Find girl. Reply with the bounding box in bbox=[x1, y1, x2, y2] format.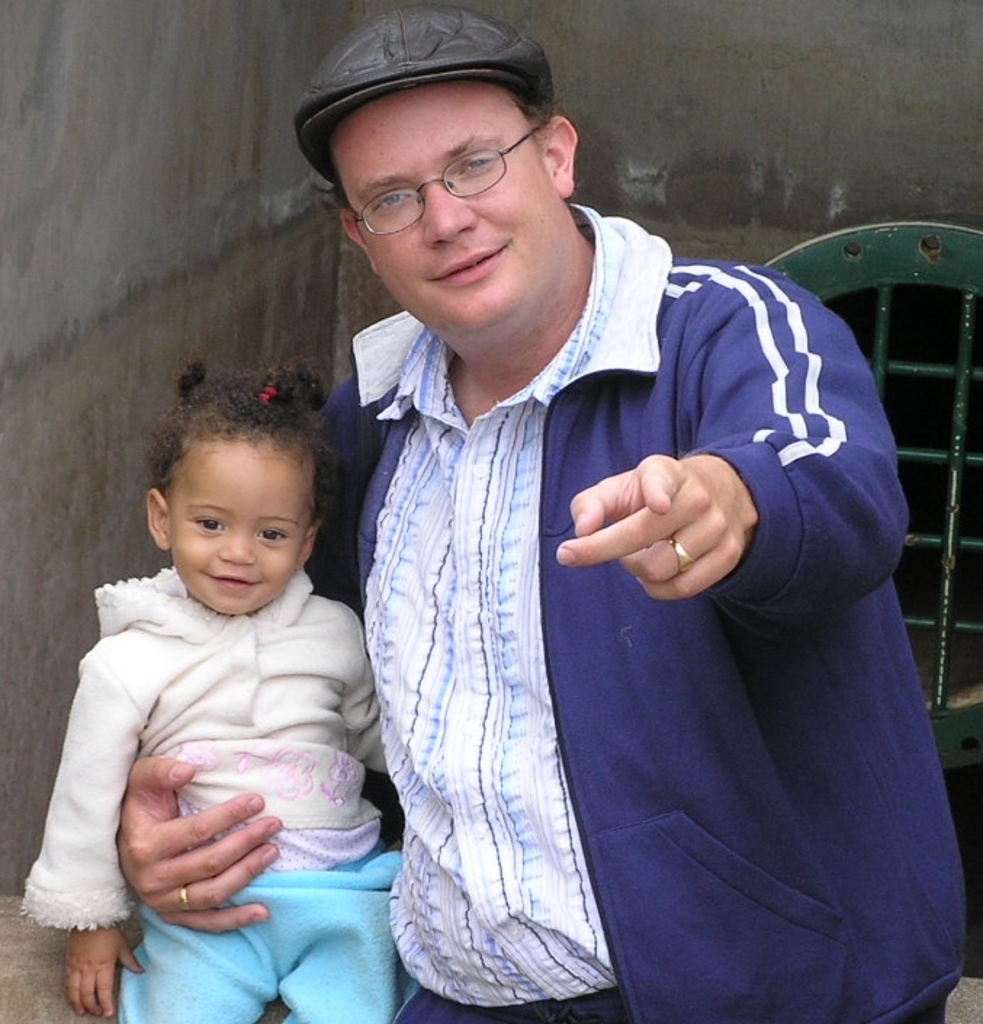
bbox=[17, 360, 421, 1023].
